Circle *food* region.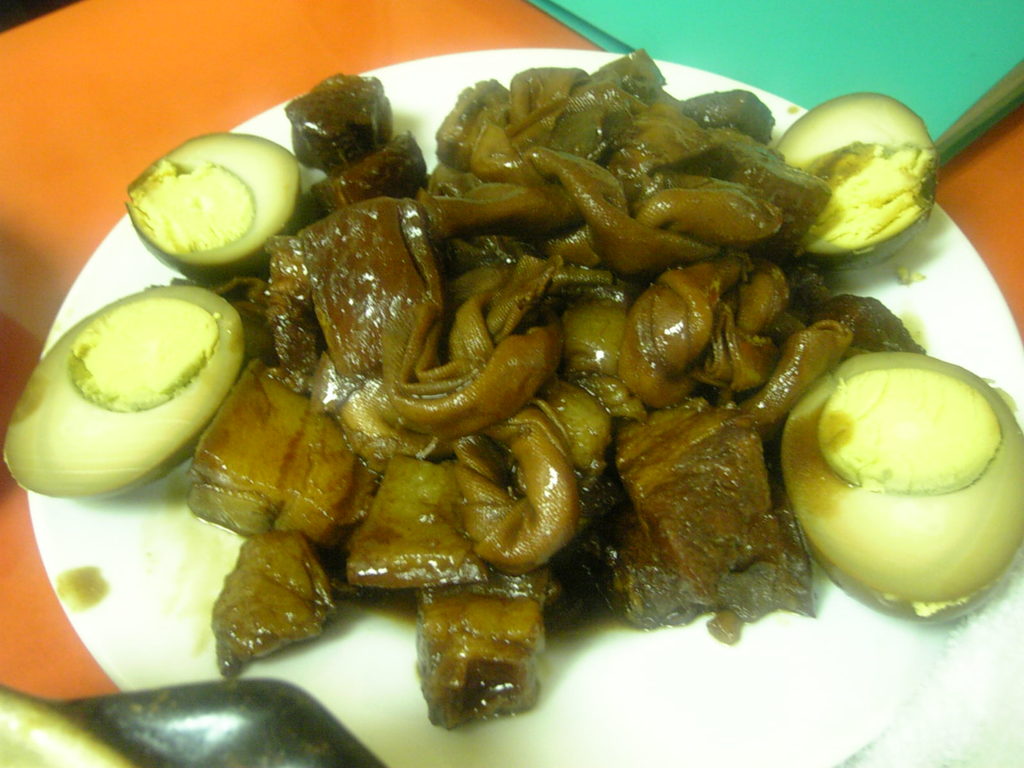
Region: [x1=412, y1=582, x2=545, y2=732].
